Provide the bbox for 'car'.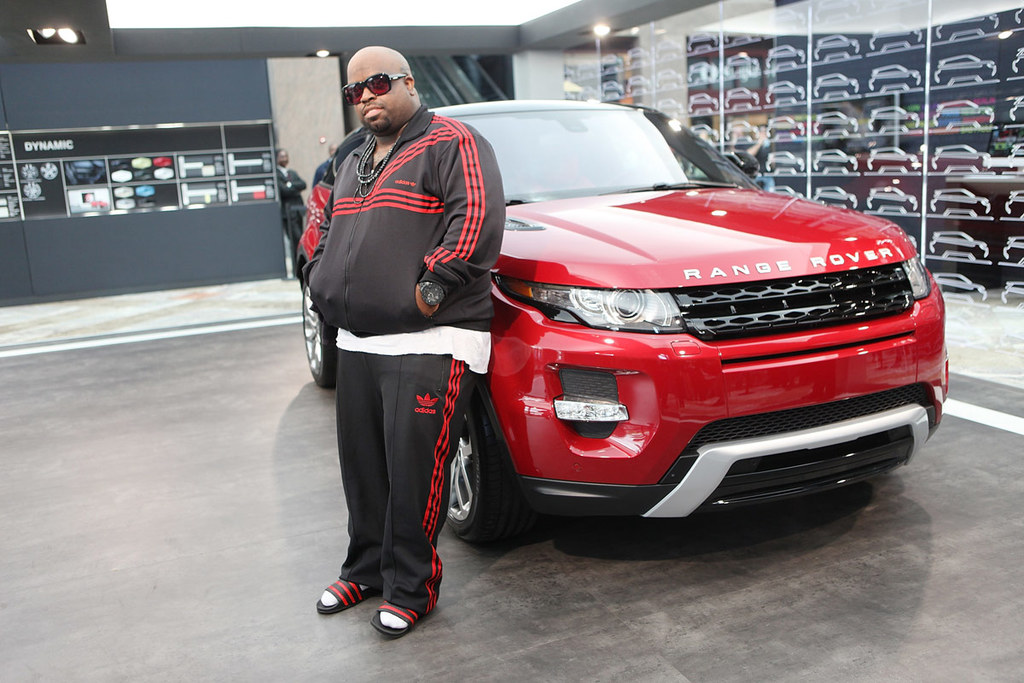
bbox=(934, 100, 992, 131).
